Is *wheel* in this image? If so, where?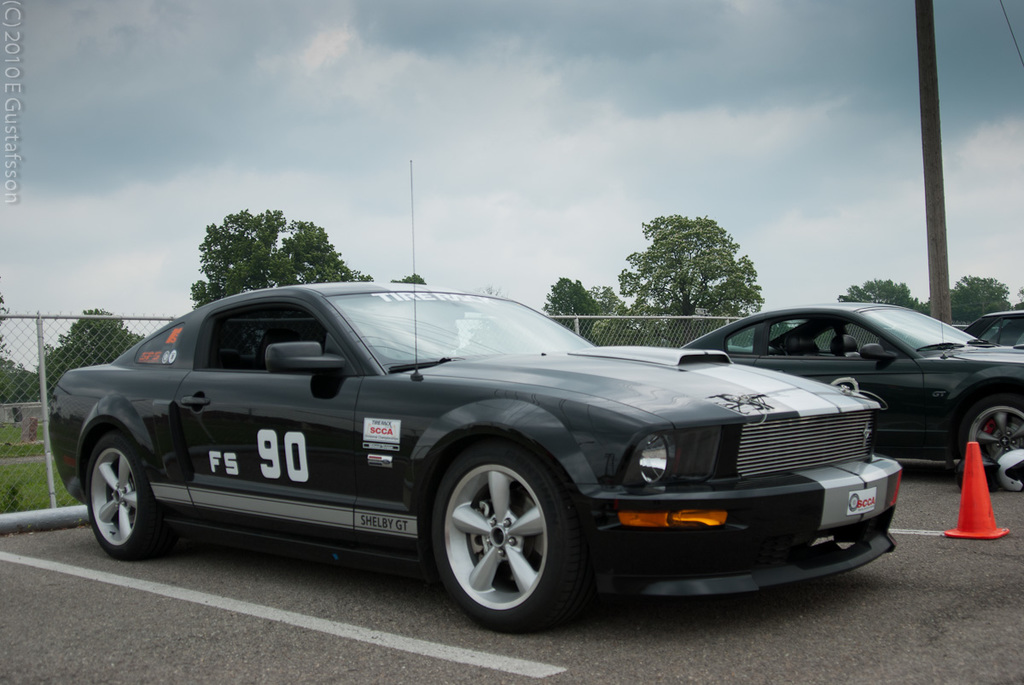
Yes, at <box>963,391,1023,490</box>.
